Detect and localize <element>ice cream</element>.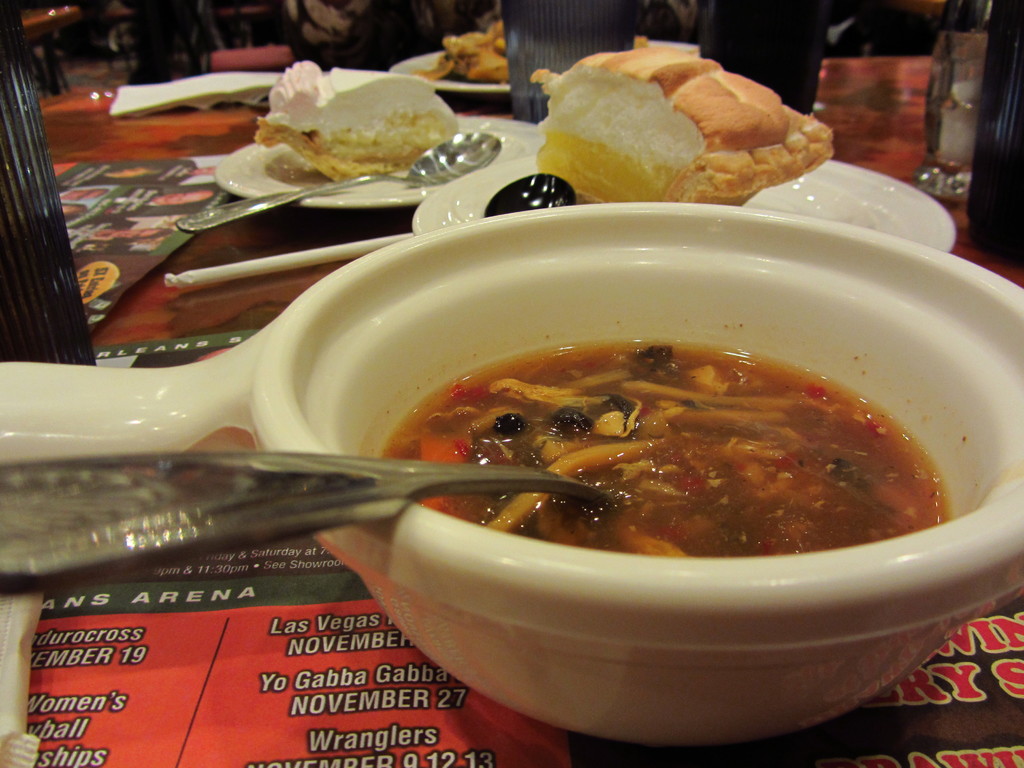
Localized at l=248, t=64, r=440, b=183.
